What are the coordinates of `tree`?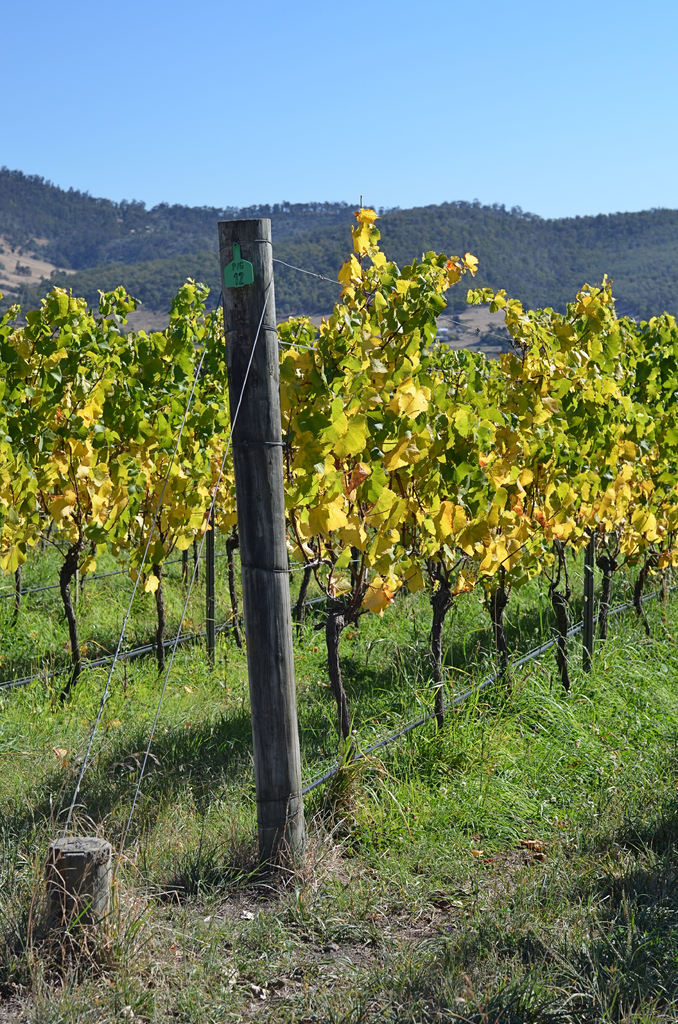
select_region(418, 325, 567, 721).
